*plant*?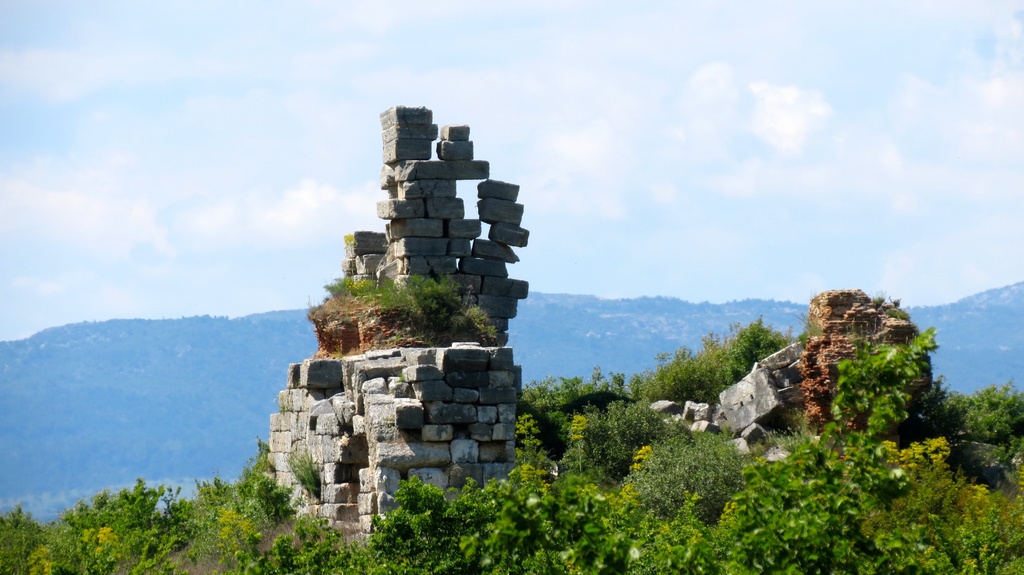
(290, 434, 334, 516)
